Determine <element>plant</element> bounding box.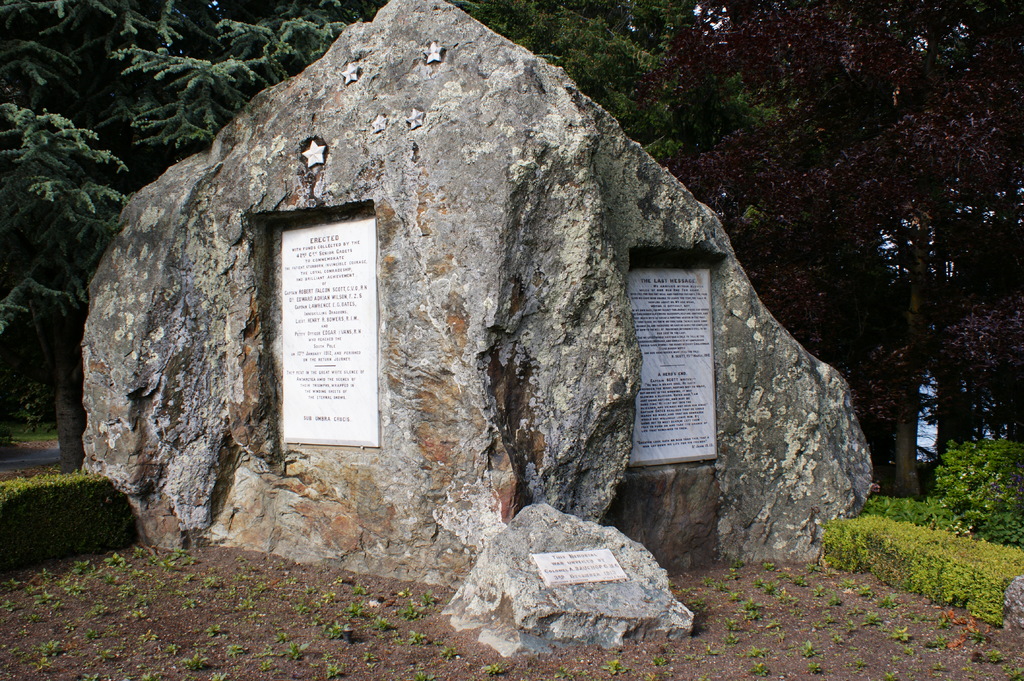
Determined: [483,662,500,672].
